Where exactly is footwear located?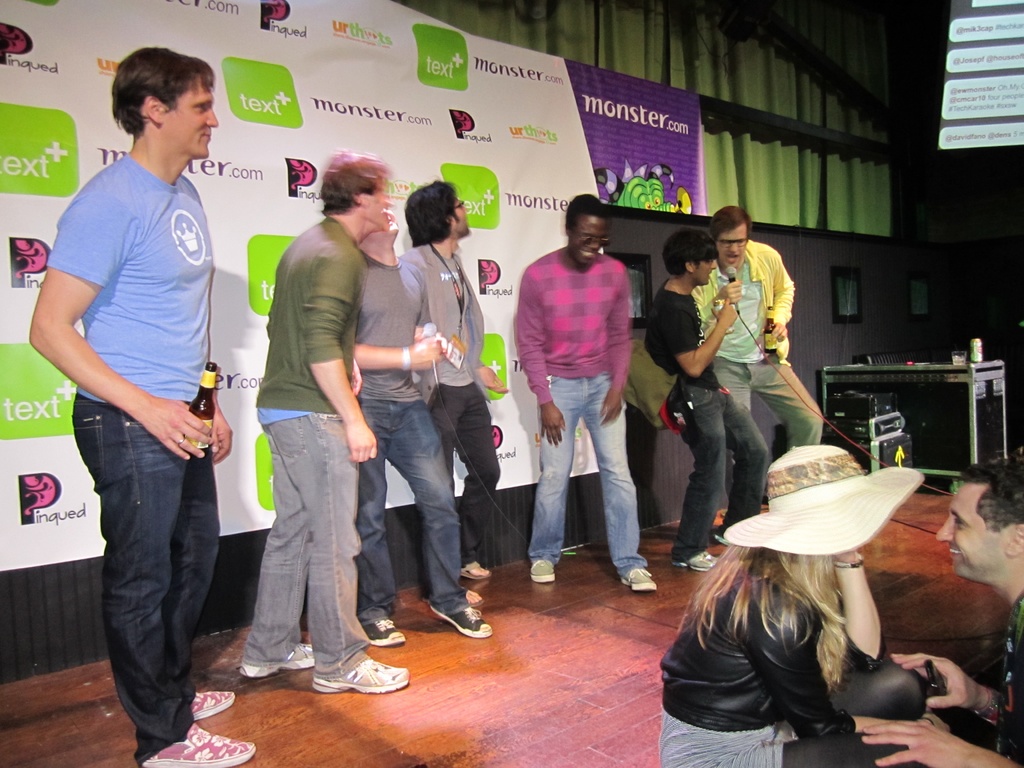
Its bounding box is [429, 605, 492, 641].
